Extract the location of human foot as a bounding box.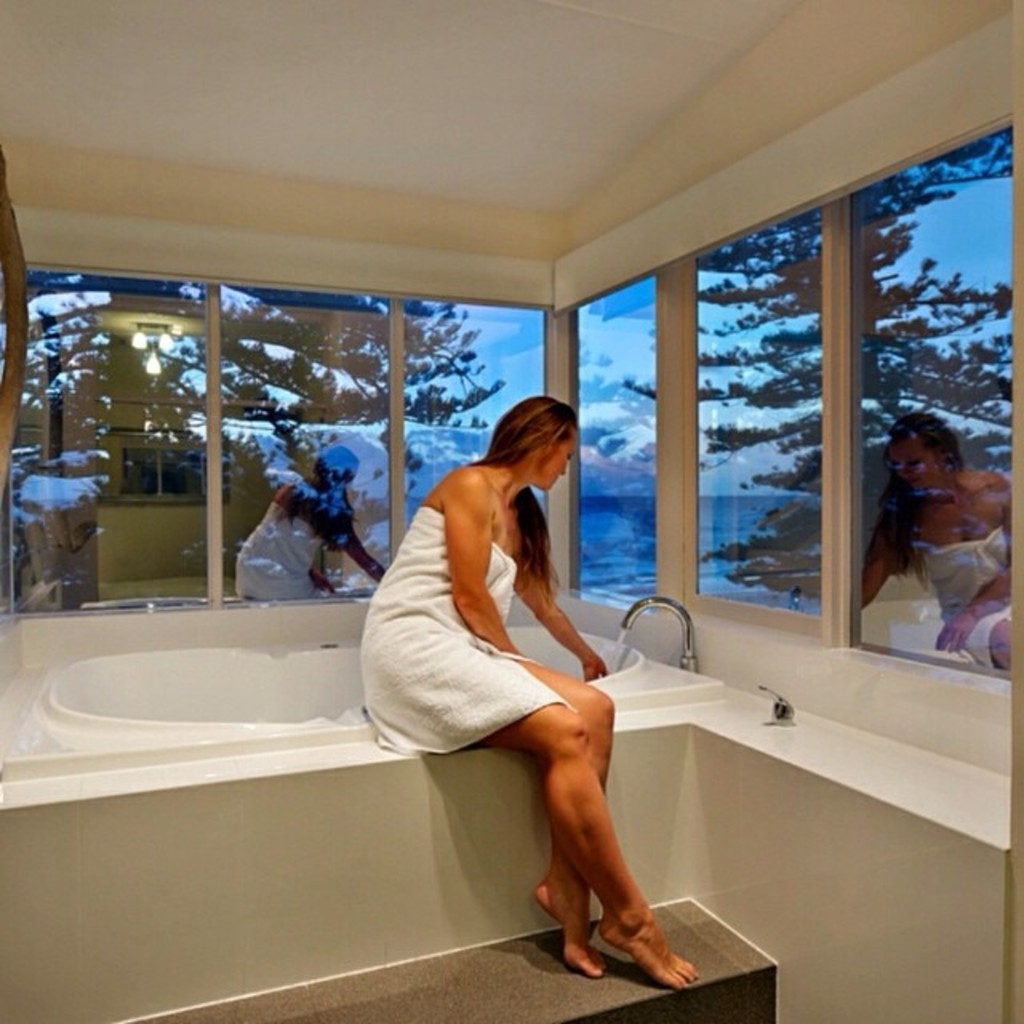
595/891/699/987.
